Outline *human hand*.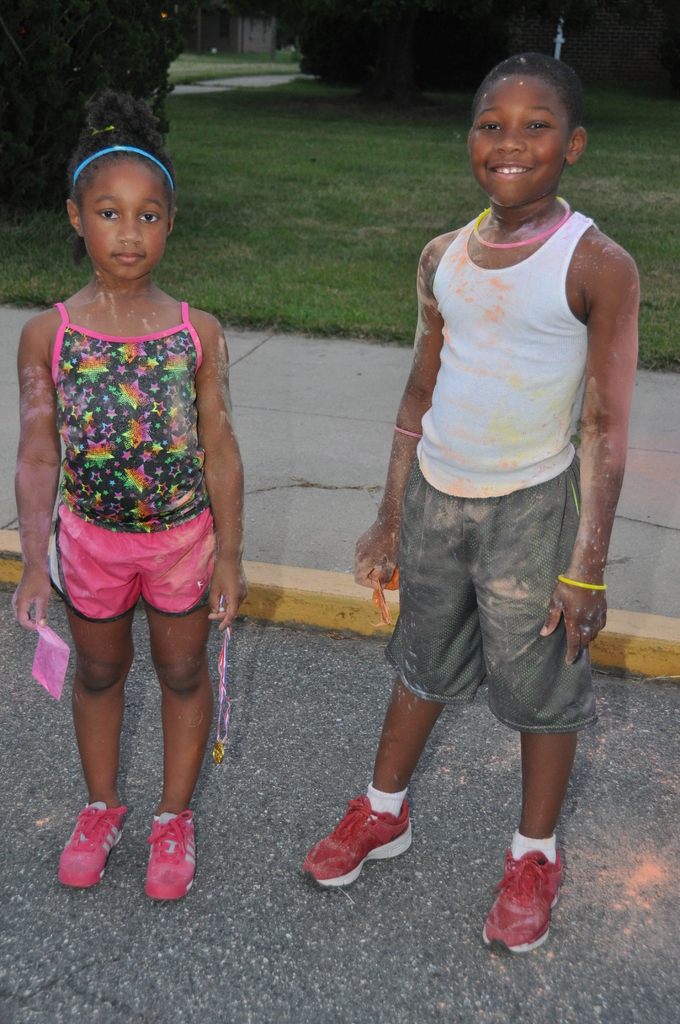
Outline: 8/568/52/636.
